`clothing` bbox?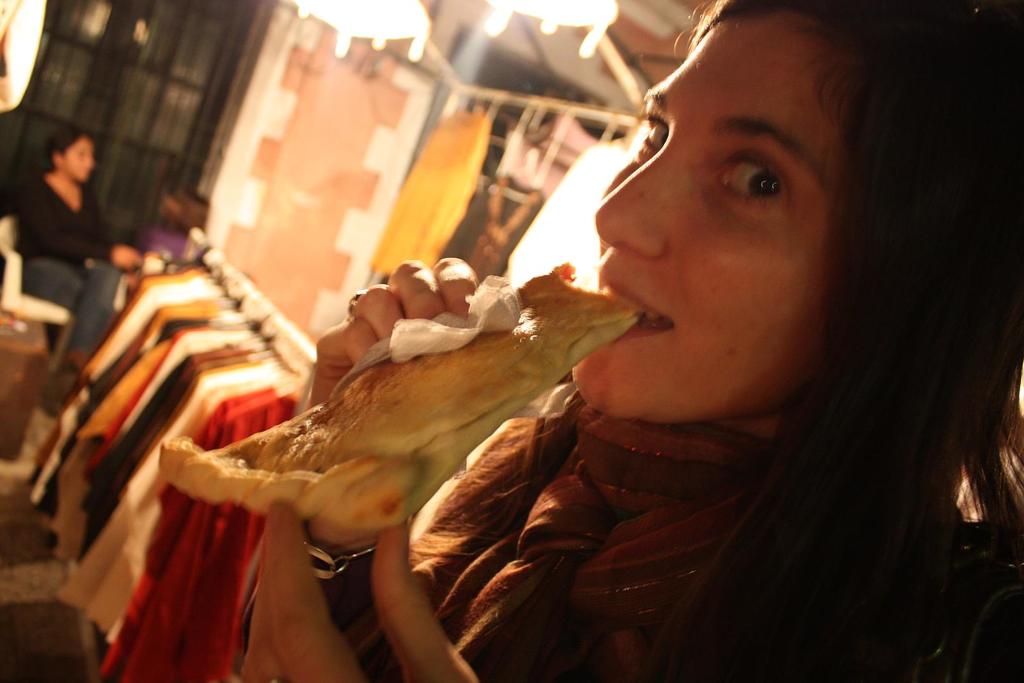
[11, 184, 131, 355]
